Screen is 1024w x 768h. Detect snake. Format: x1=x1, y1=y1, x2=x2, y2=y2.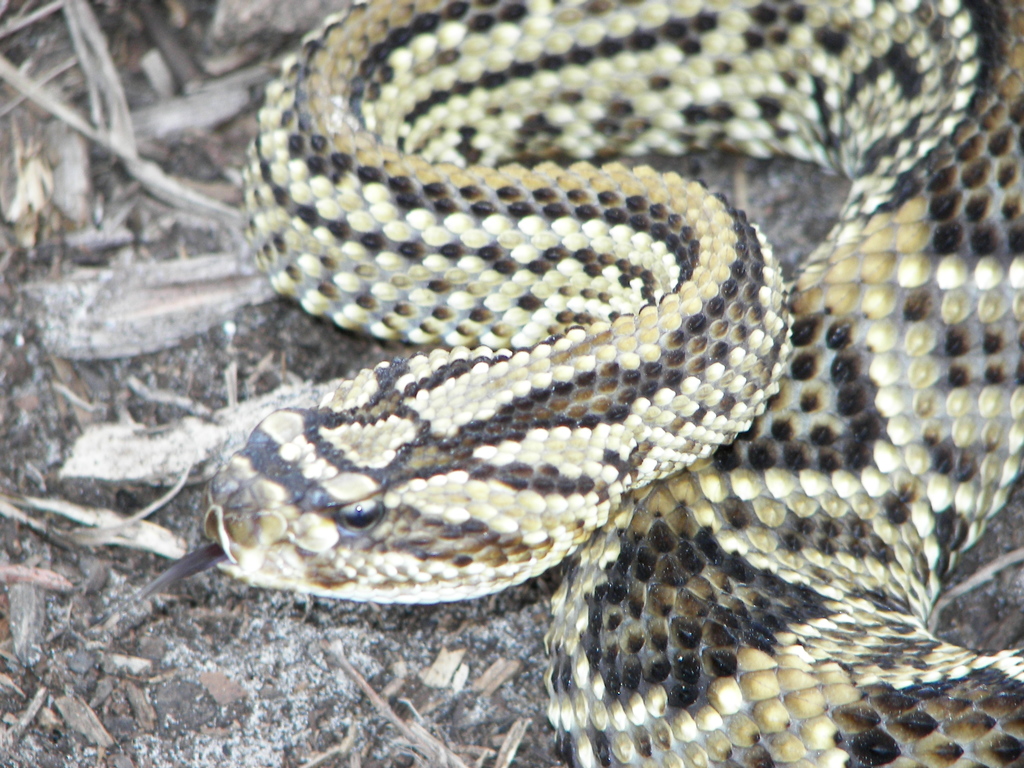
x1=119, y1=0, x2=1023, y2=767.
